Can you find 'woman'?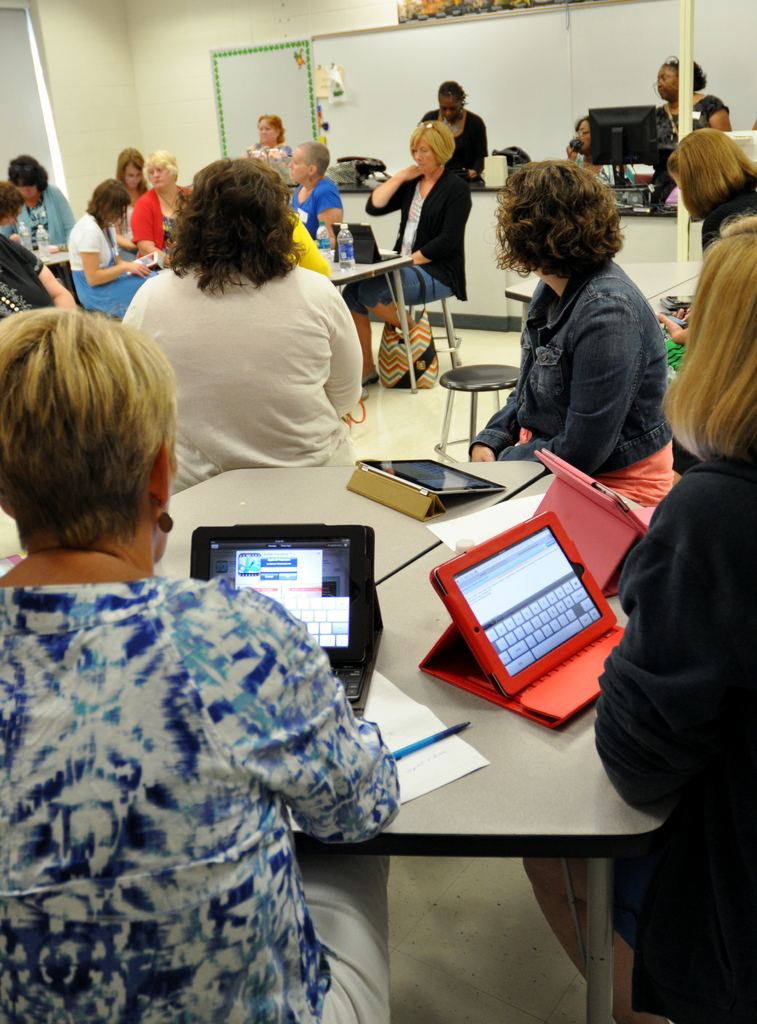
Yes, bounding box: region(558, 115, 638, 183).
